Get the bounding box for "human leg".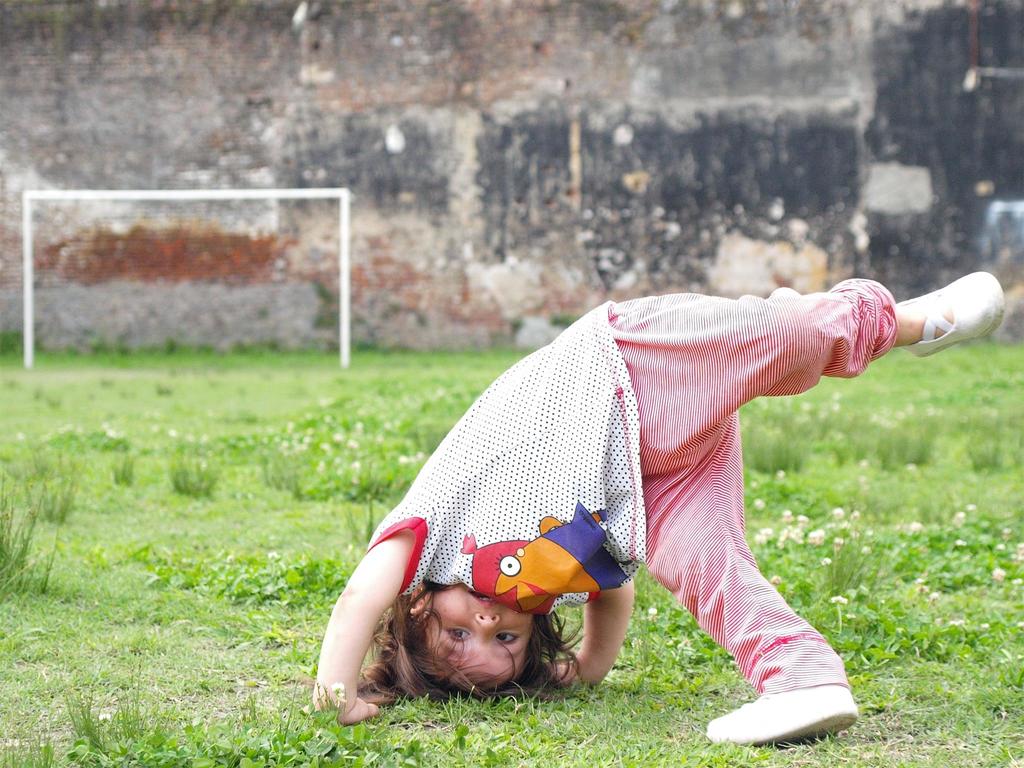
(621,269,1008,407).
